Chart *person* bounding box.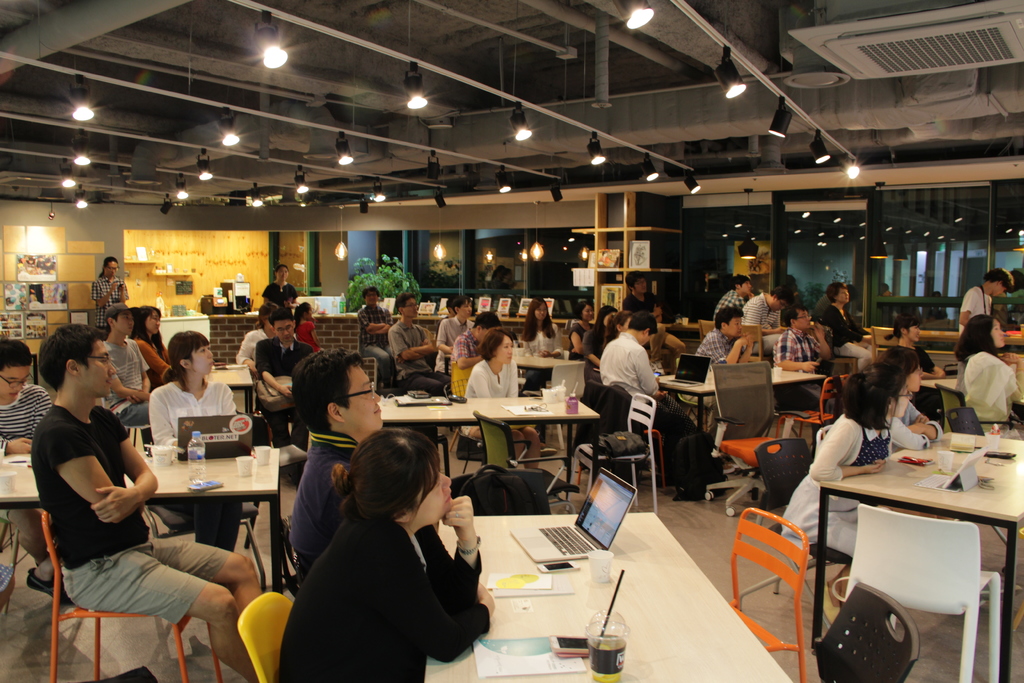
Charted: l=582, t=308, r=617, b=375.
